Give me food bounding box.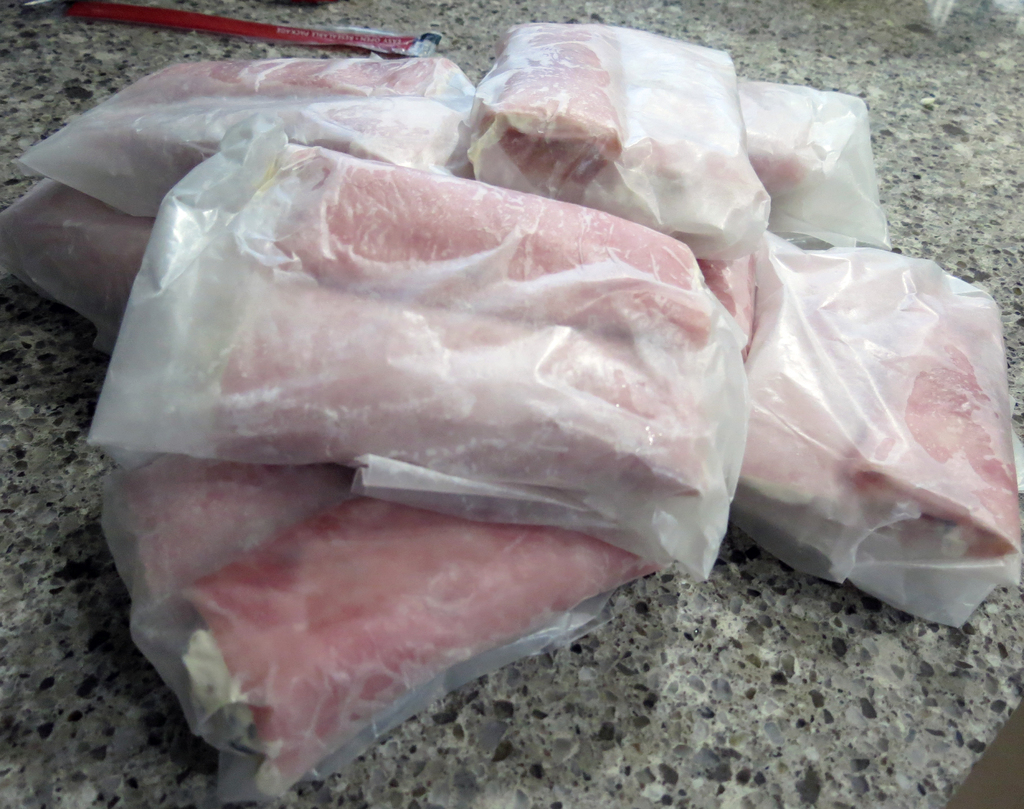
841, 304, 1023, 565.
